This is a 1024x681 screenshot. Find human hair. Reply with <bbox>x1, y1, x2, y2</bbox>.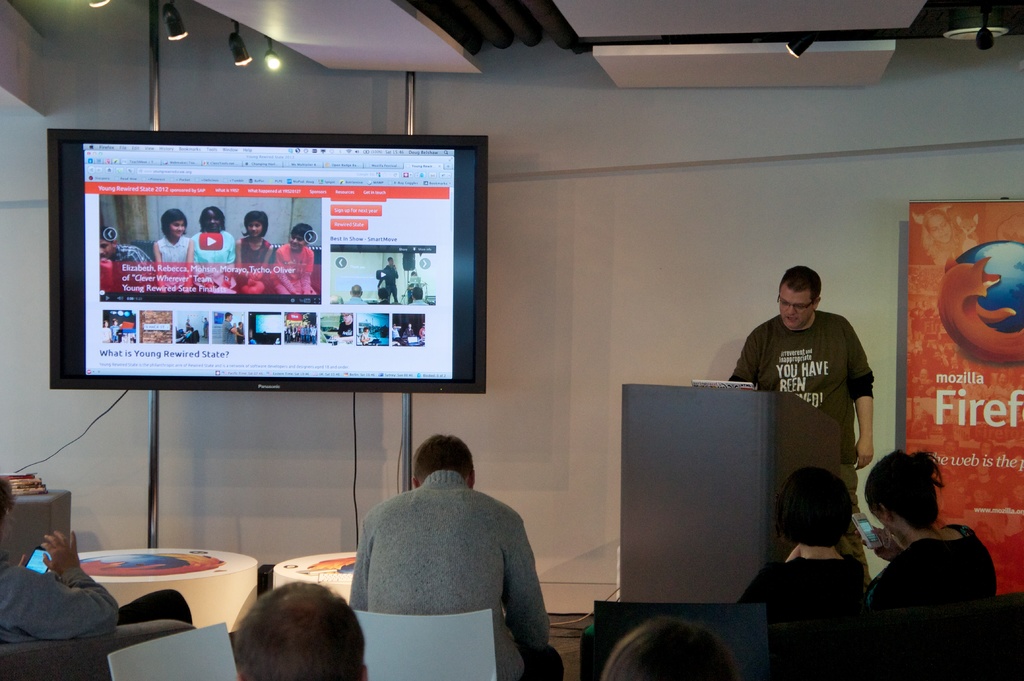
<bbox>862, 442, 939, 529</bbox>.
